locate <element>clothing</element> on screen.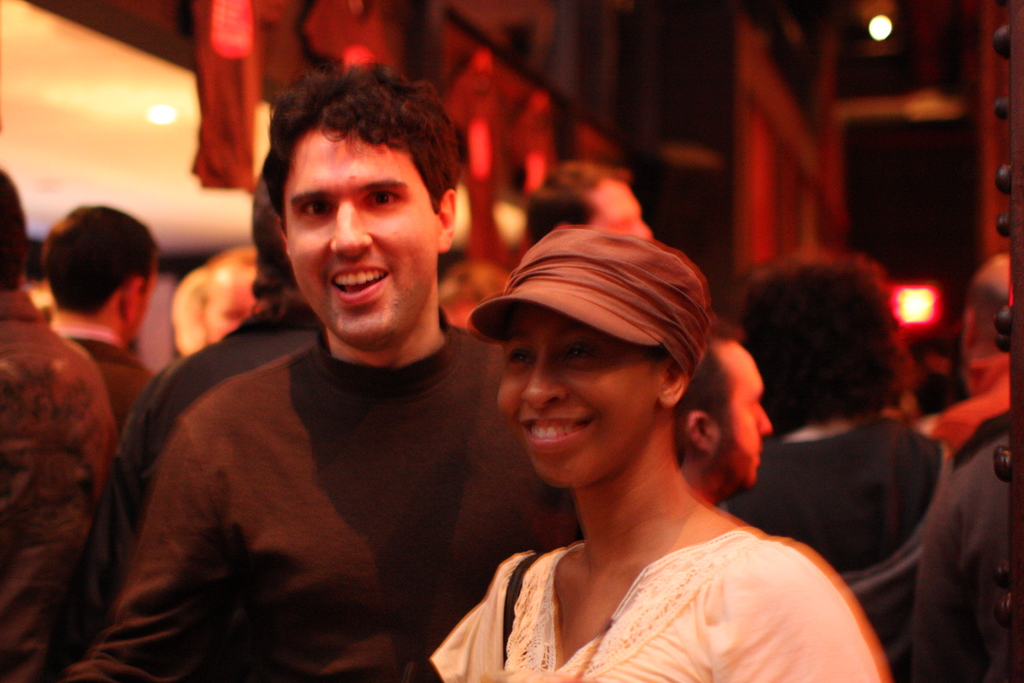
On screen at Rect(903, 411, 1013, 679).
